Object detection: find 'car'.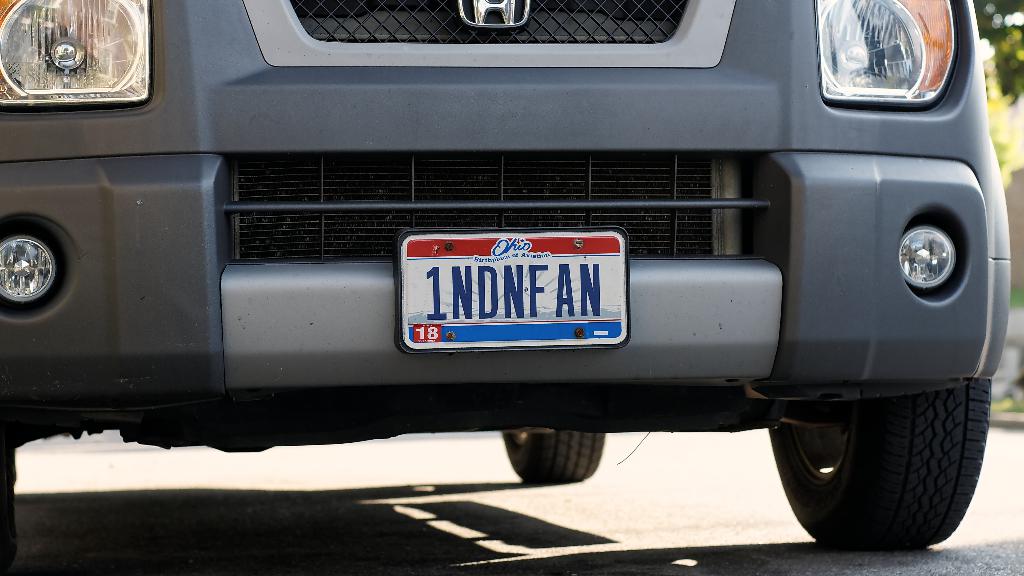
box(0, 0, 1012, 553).
